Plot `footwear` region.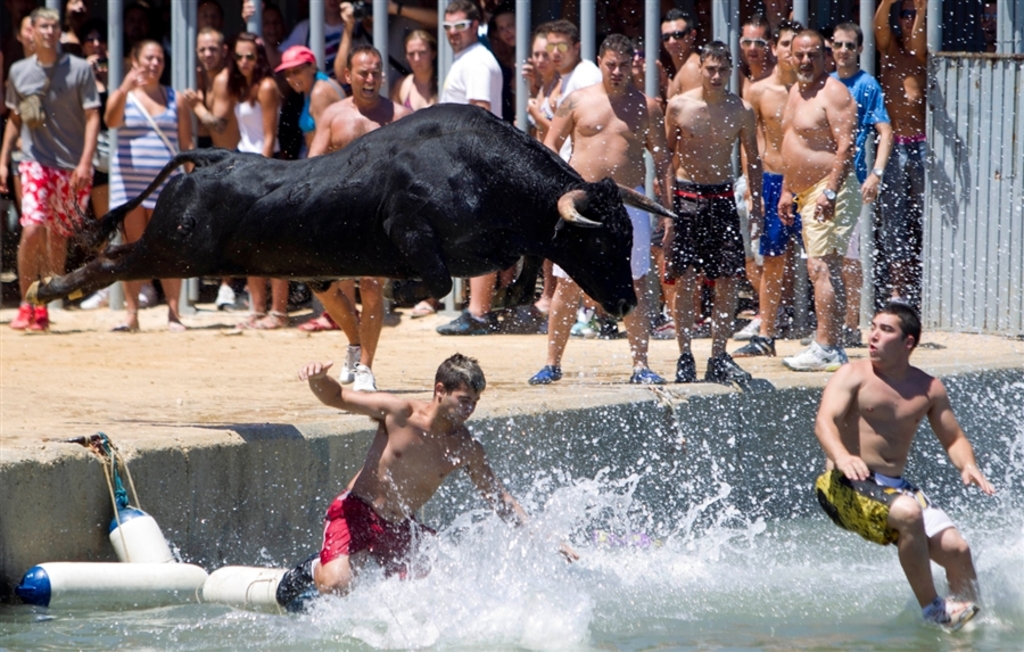
Plotted at <box>292,307,339,333</box>.
